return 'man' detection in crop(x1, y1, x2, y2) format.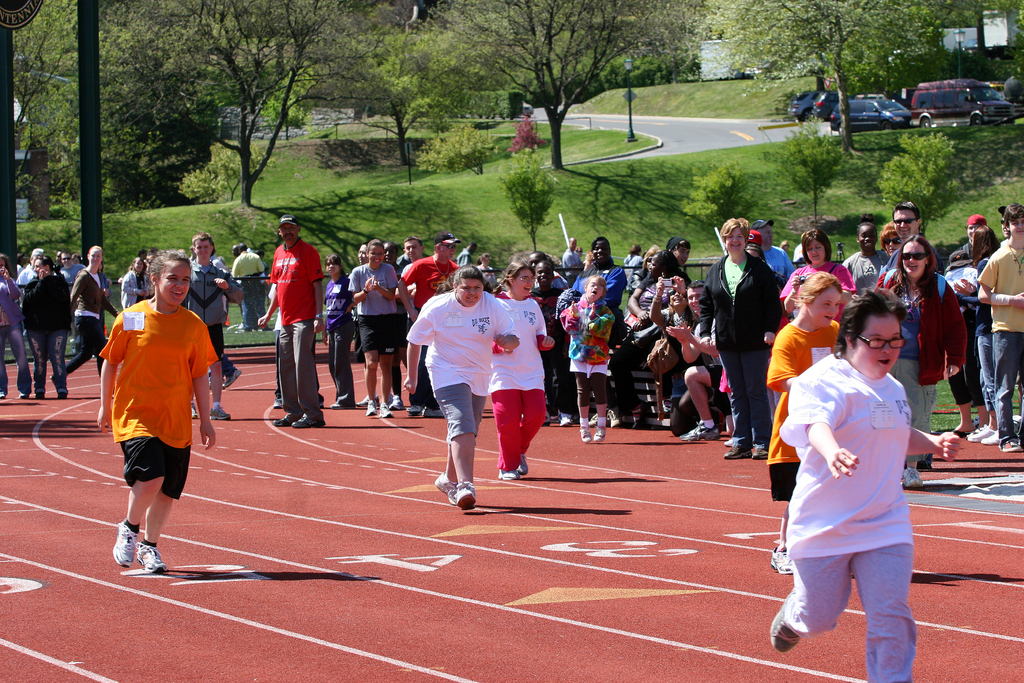
crop(945, 203, 998, 262).
